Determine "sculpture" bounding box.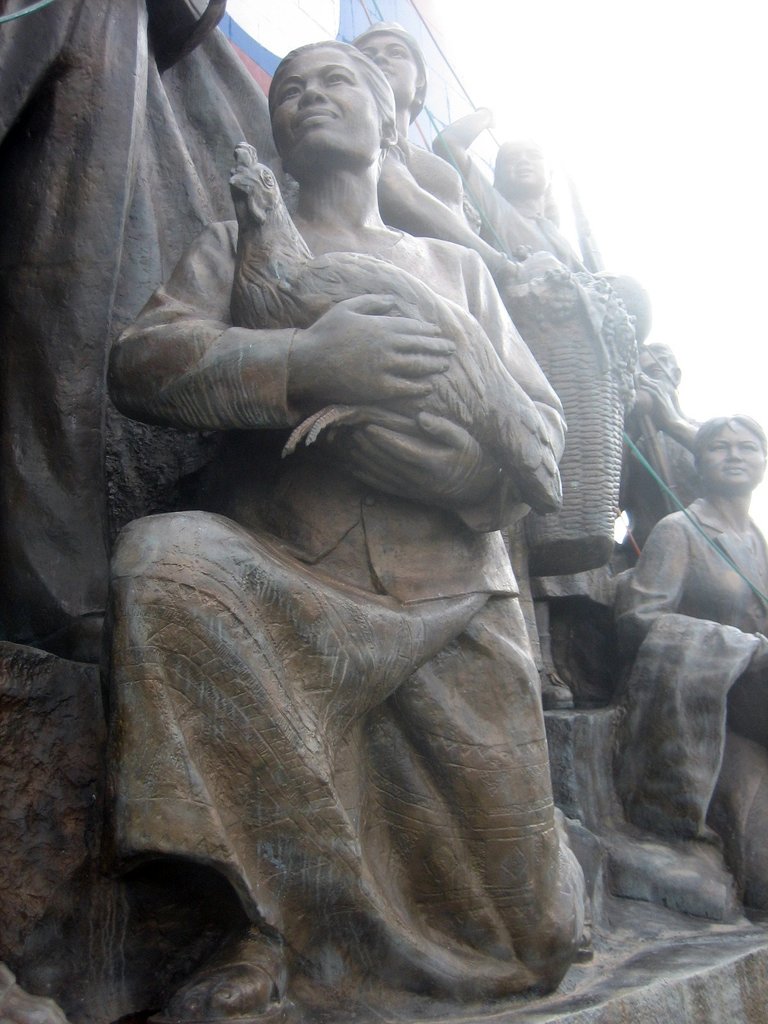
Determined: BBox(617, 402, 767, 922).
